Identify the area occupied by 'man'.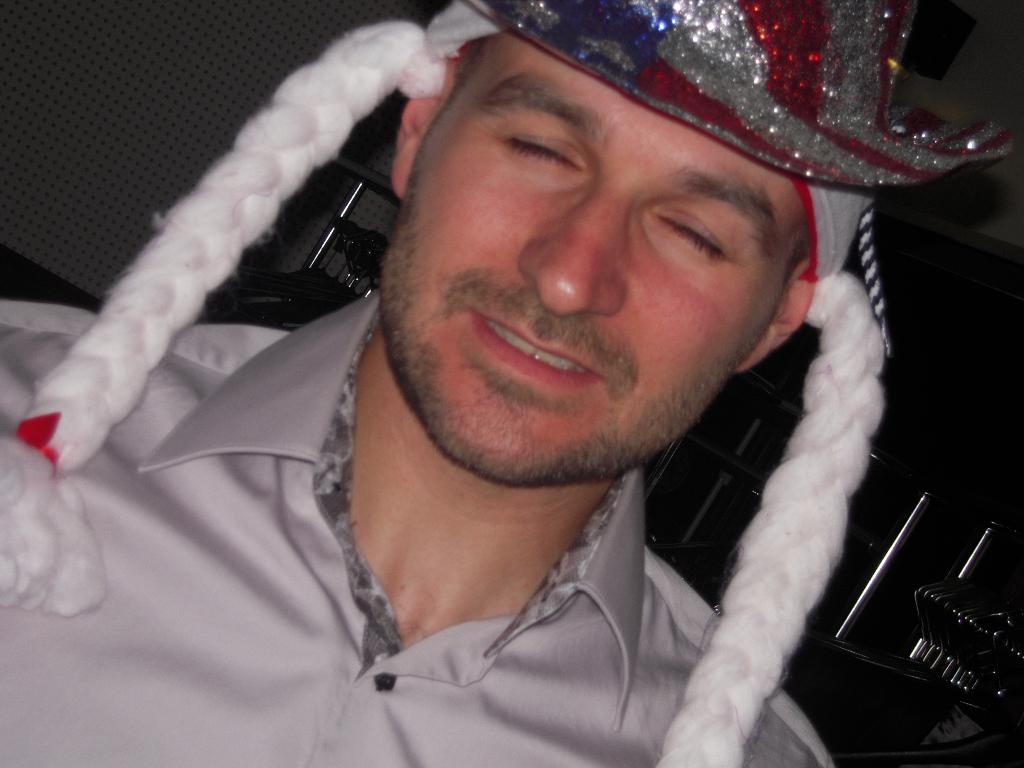
Area: [x1=113, y1=0, x2=1023, y2=764].
